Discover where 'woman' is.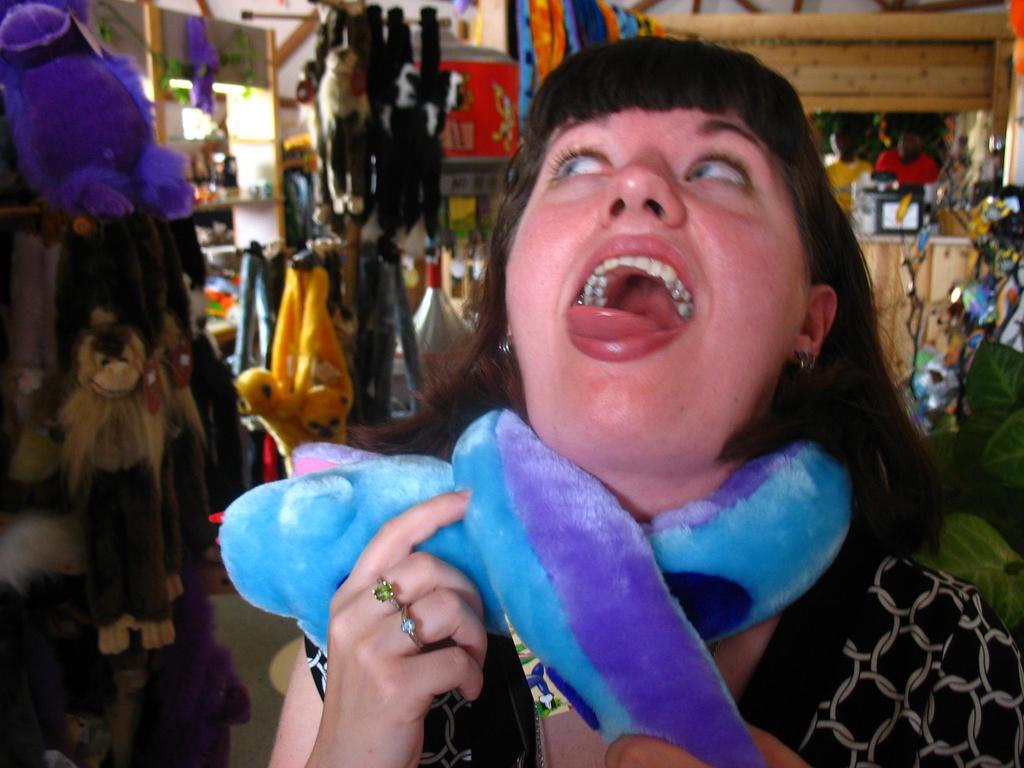
Discovered at pyautogui.locateOnScreen(307, 43, 965, 761).
